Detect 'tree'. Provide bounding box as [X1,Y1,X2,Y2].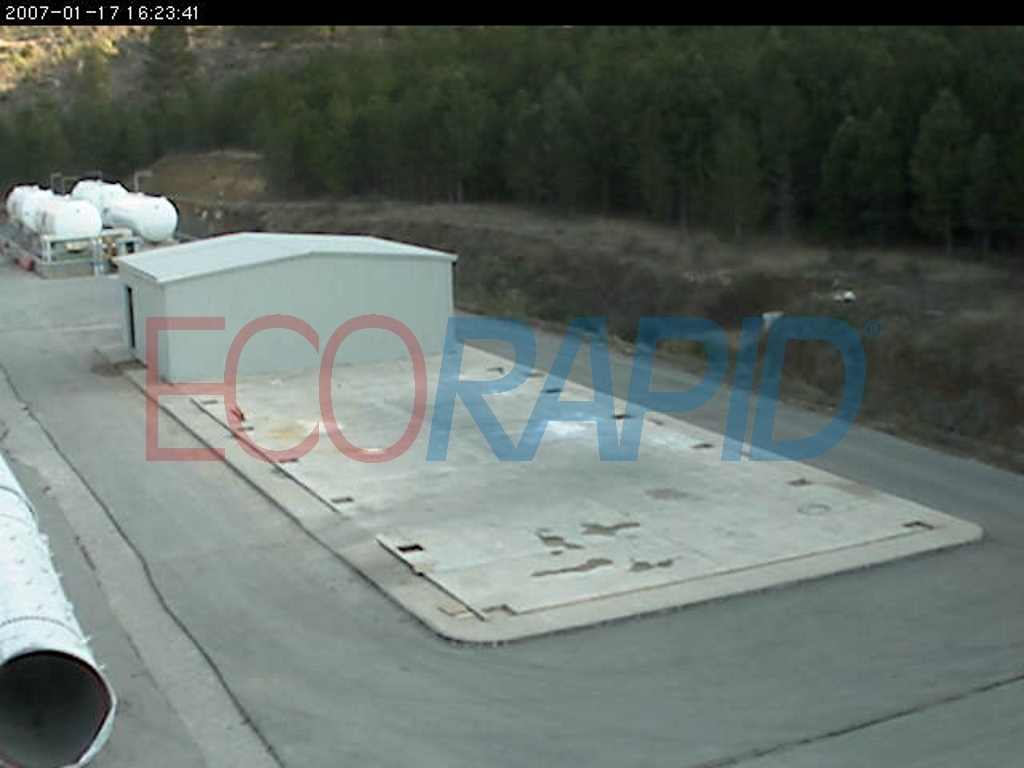
[534,71,595,206].
